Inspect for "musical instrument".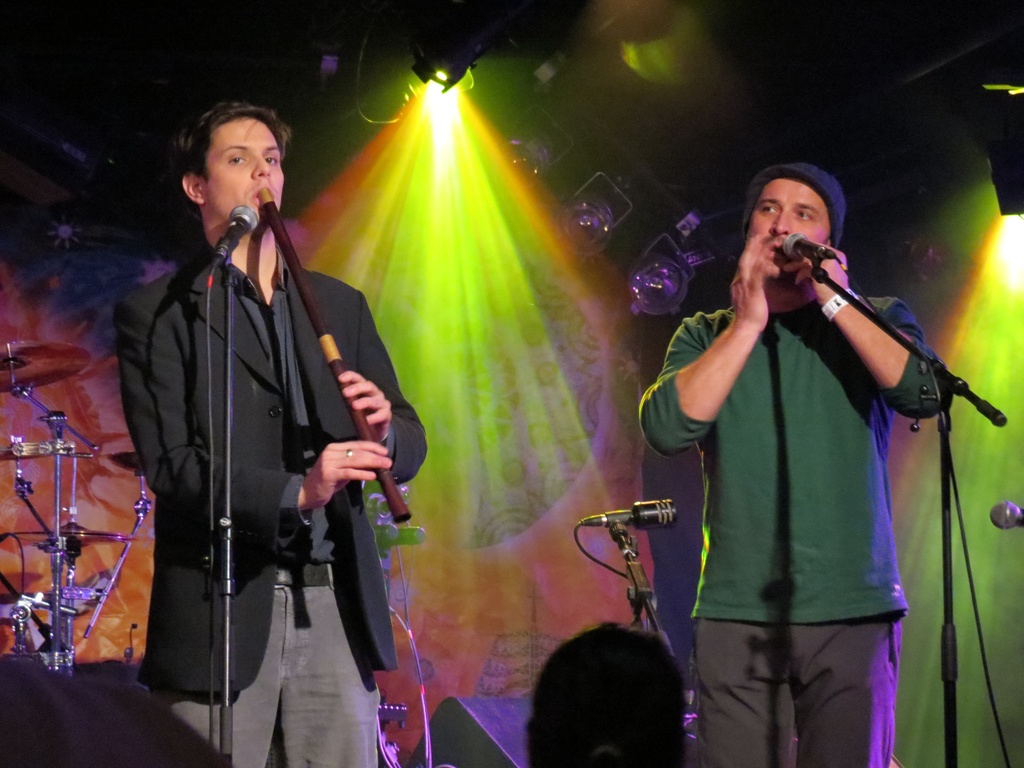
Inspection: locate(0, 332, 91, 403).
